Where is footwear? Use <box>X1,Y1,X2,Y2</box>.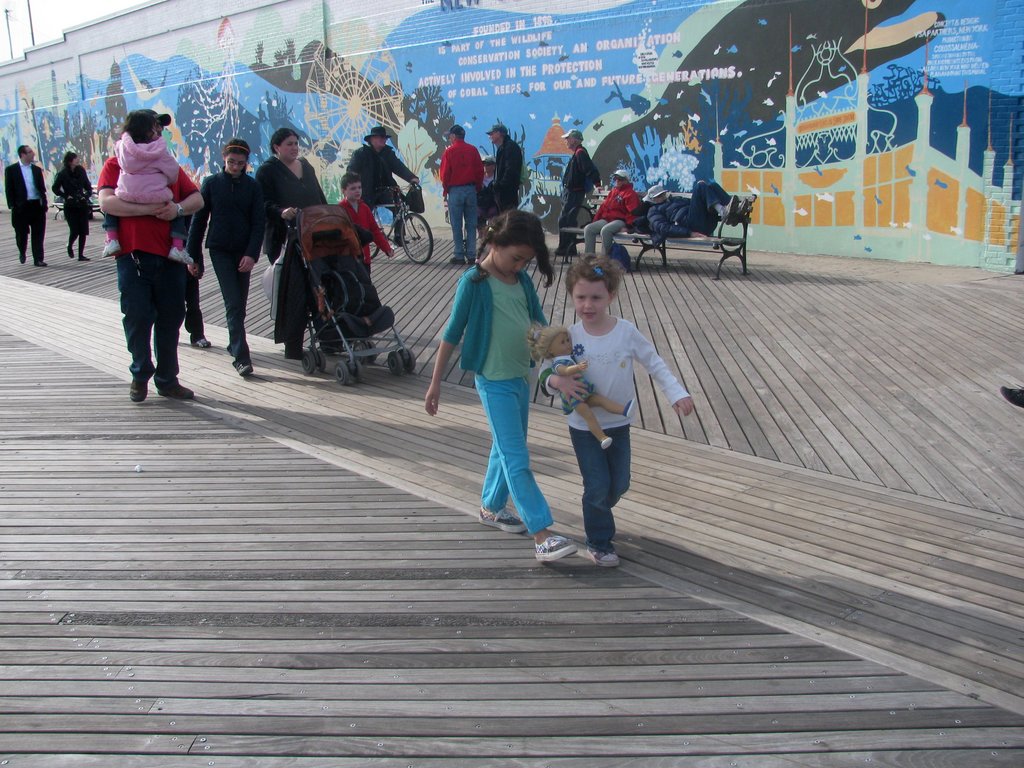
<box>193,337,209,348</box>.
